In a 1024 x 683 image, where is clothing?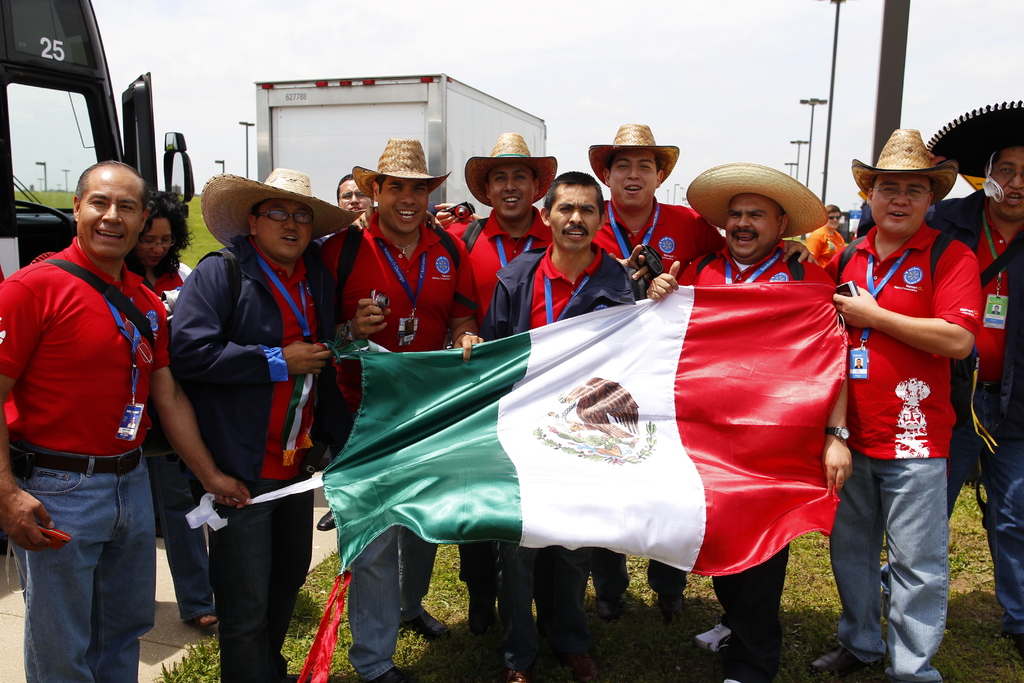
detection(494, 552, 529, 674).
